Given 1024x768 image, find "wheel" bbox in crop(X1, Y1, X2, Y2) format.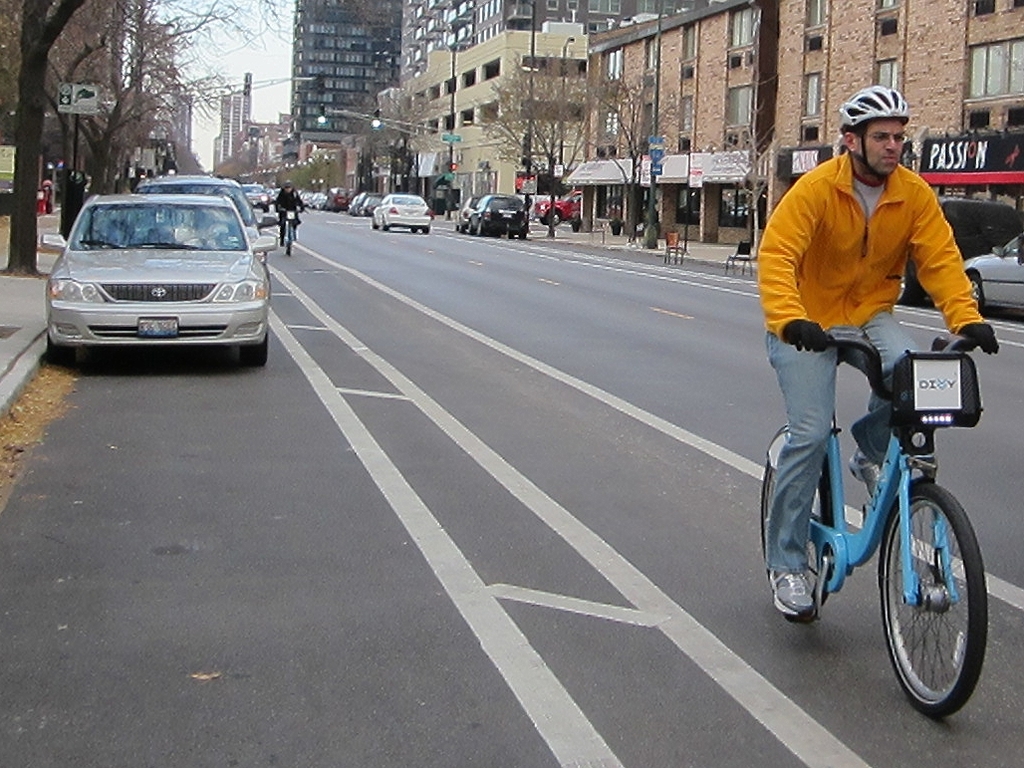
crop(762, 453, 832, 610).
